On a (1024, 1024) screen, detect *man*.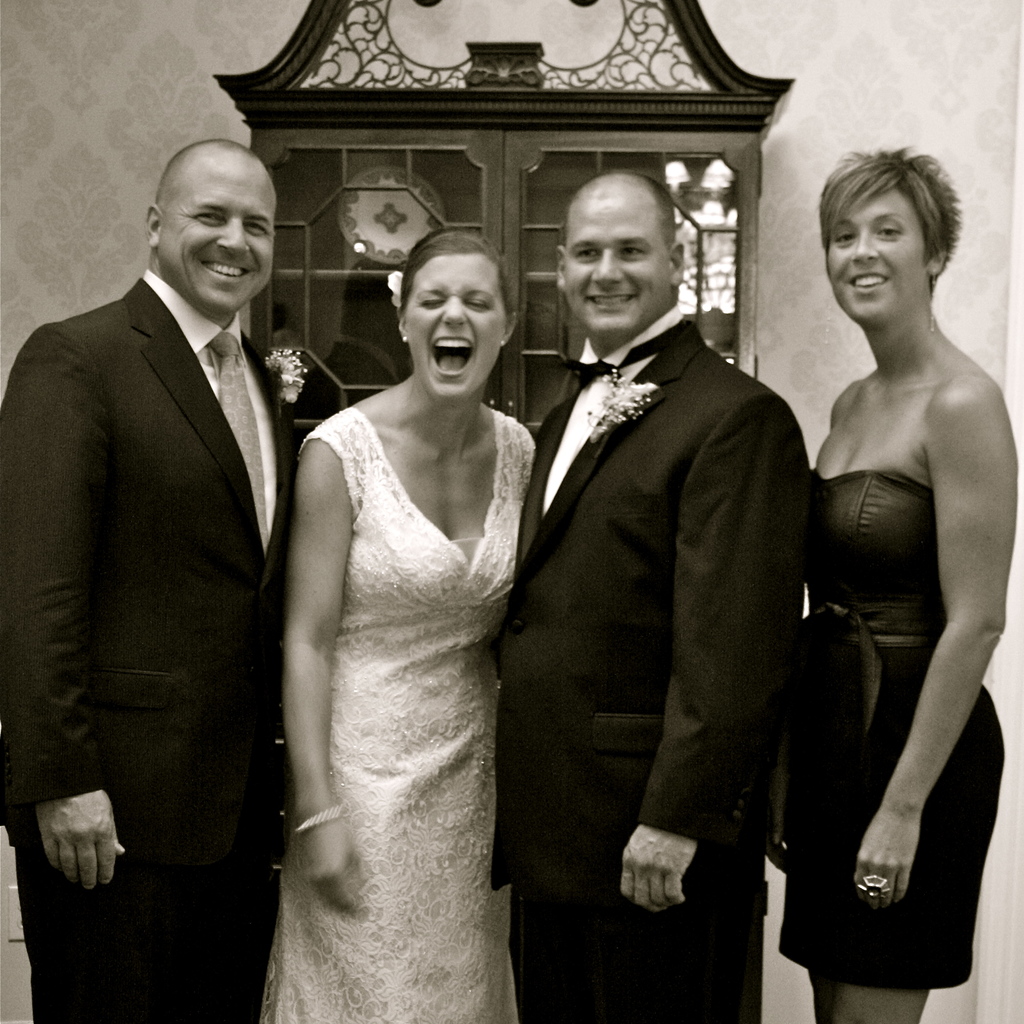
BBox(0, 140, 326, 1016).
